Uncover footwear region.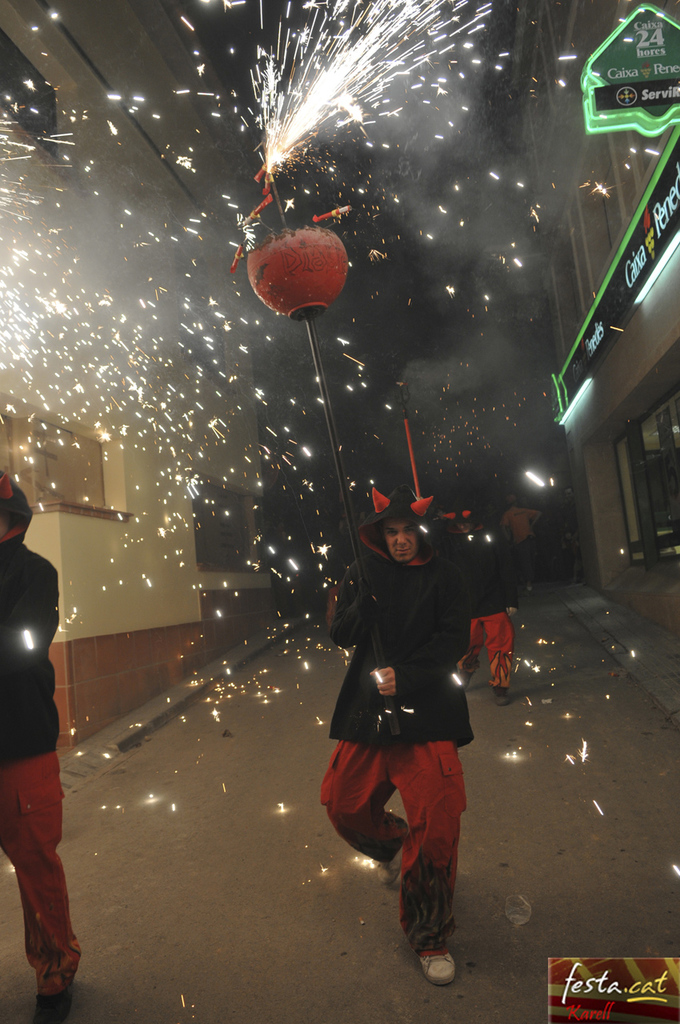
Uncovered: bbox=[420, 950, 455, 983].
